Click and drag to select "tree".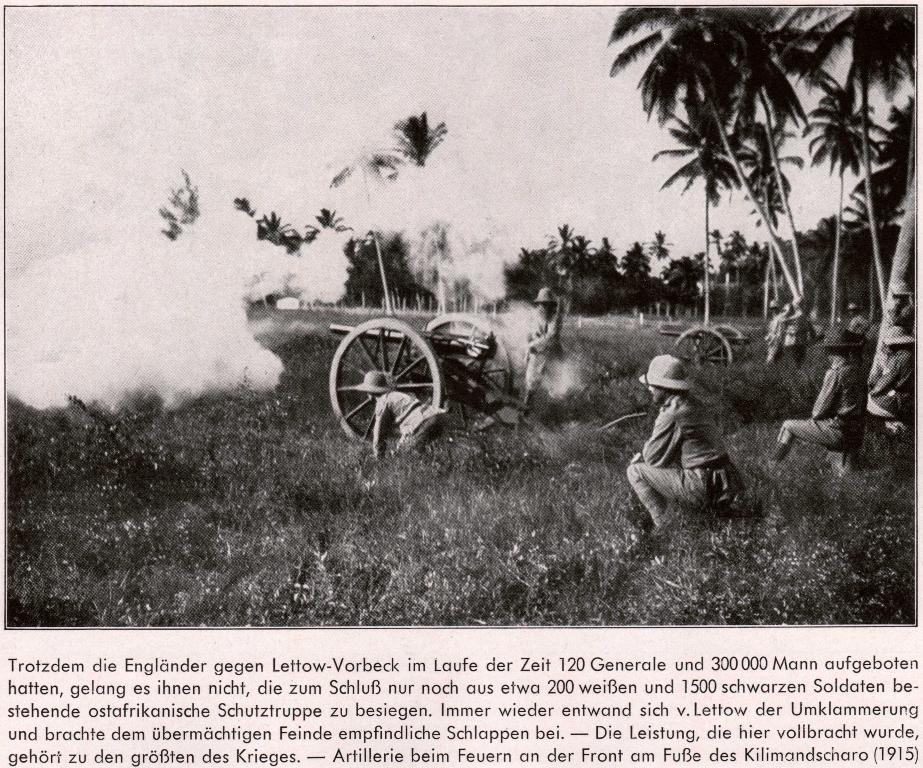
Selection: {"x1": 320, "y1": 145, "x2": 408, "y2": 318}.
